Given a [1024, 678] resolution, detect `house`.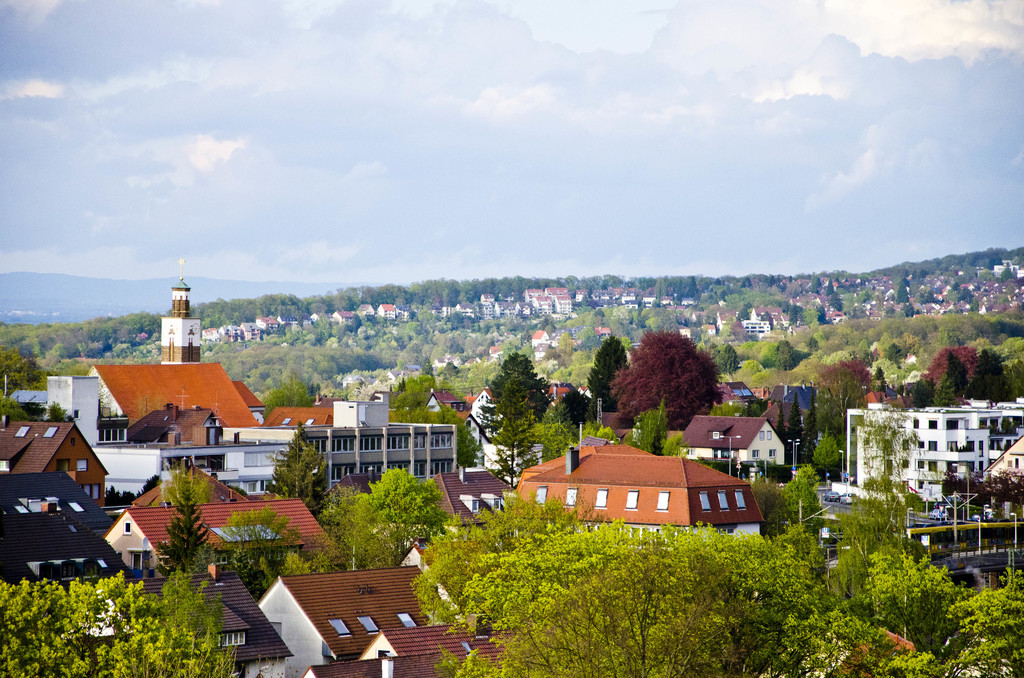
locate(524, 289, 579, 321).
